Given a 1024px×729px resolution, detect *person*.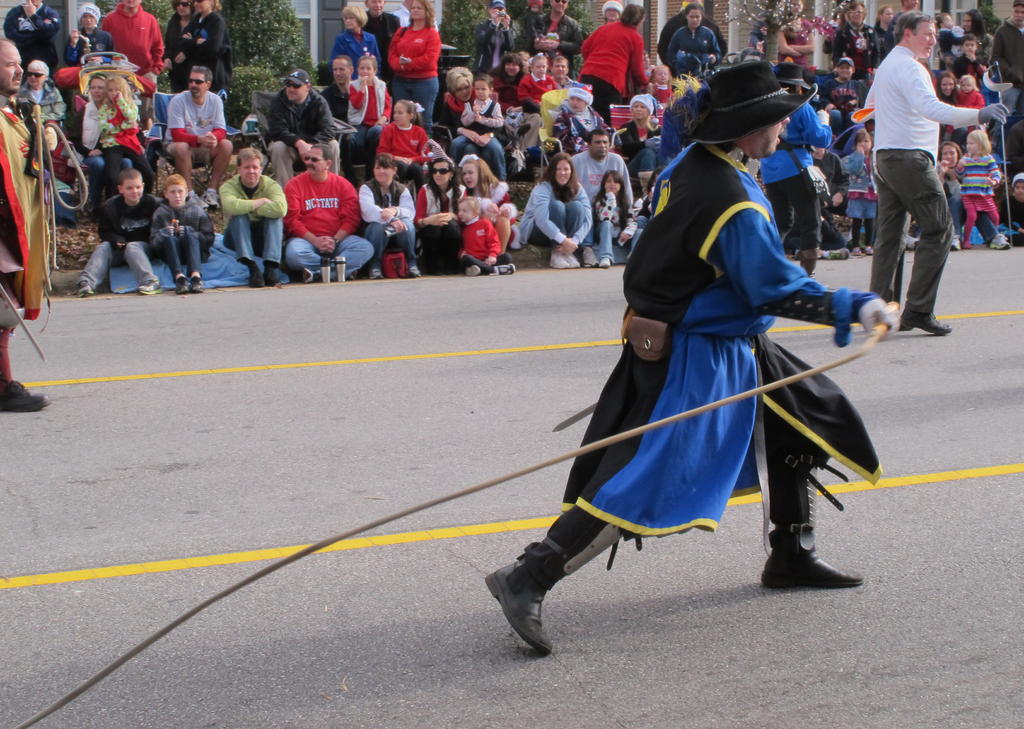
485:58:899:664.
